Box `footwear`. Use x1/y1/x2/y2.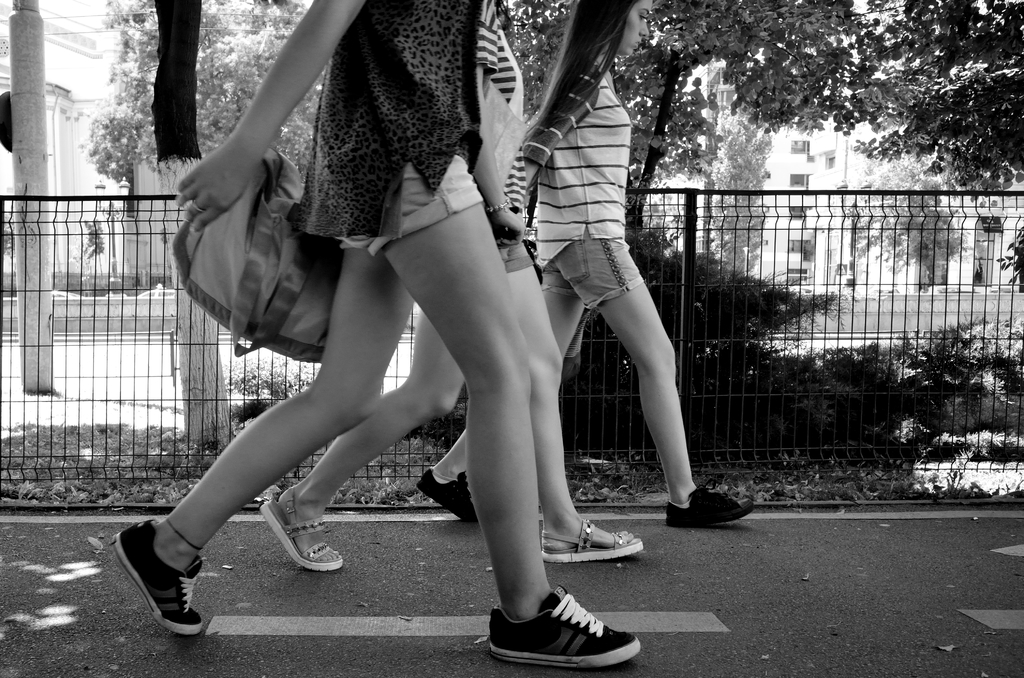
113/517/209/638.
